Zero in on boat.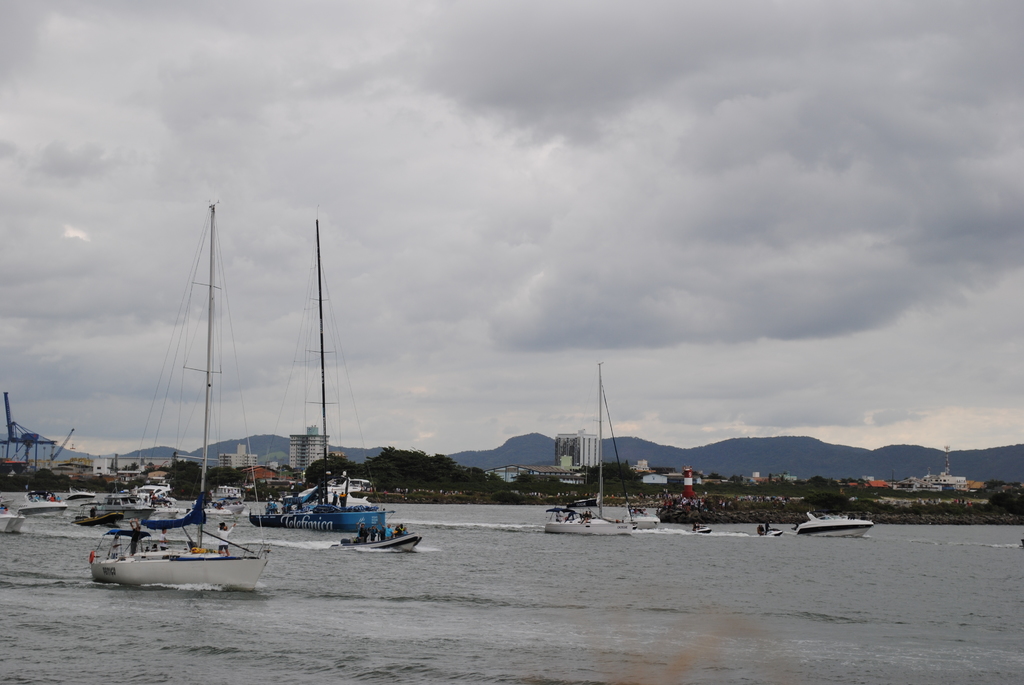
Zeroed in: {"left": 252, "top": 223, "right": 385, "bottom": 530}.
